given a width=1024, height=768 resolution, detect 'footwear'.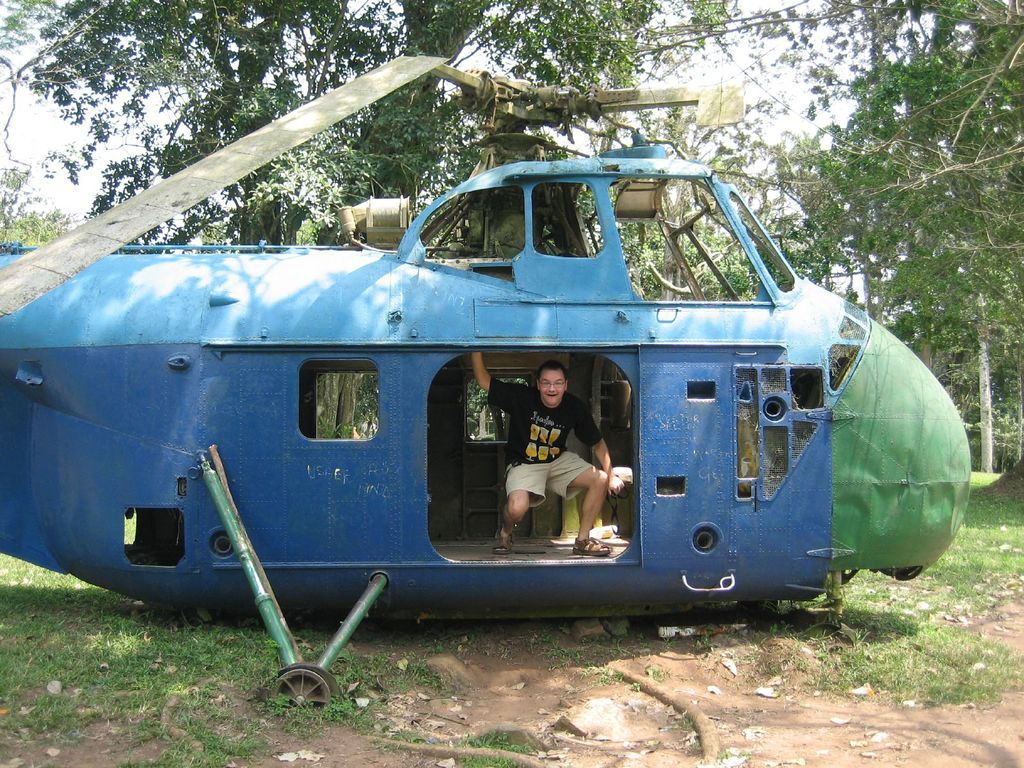
rect(573, 535, 611, 552).
